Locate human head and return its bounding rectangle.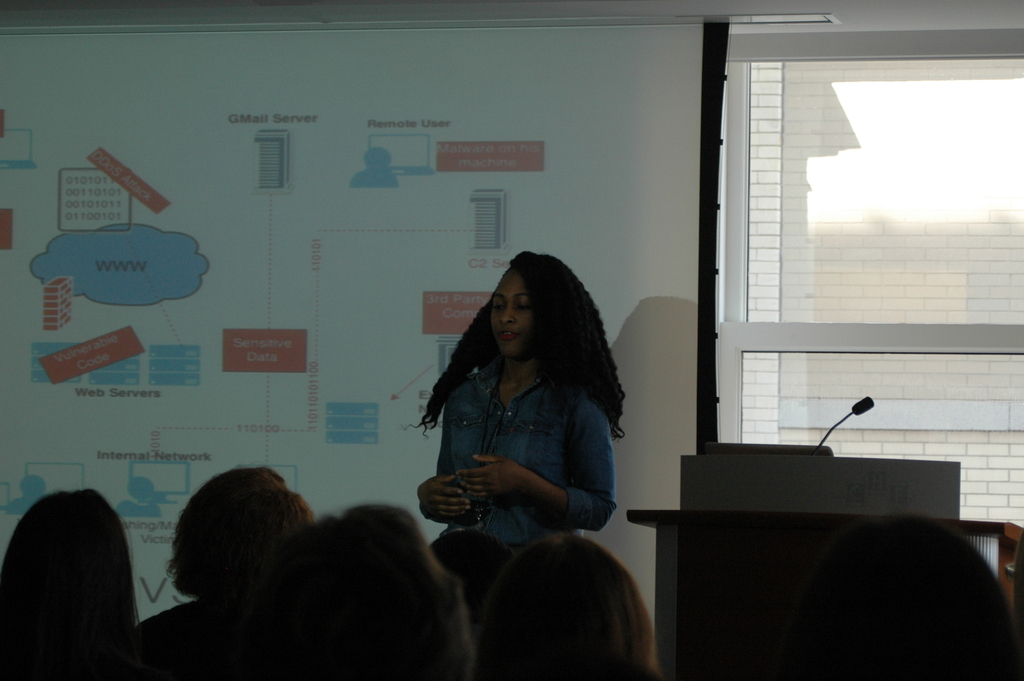
<box>174,466,315,600</box>.
